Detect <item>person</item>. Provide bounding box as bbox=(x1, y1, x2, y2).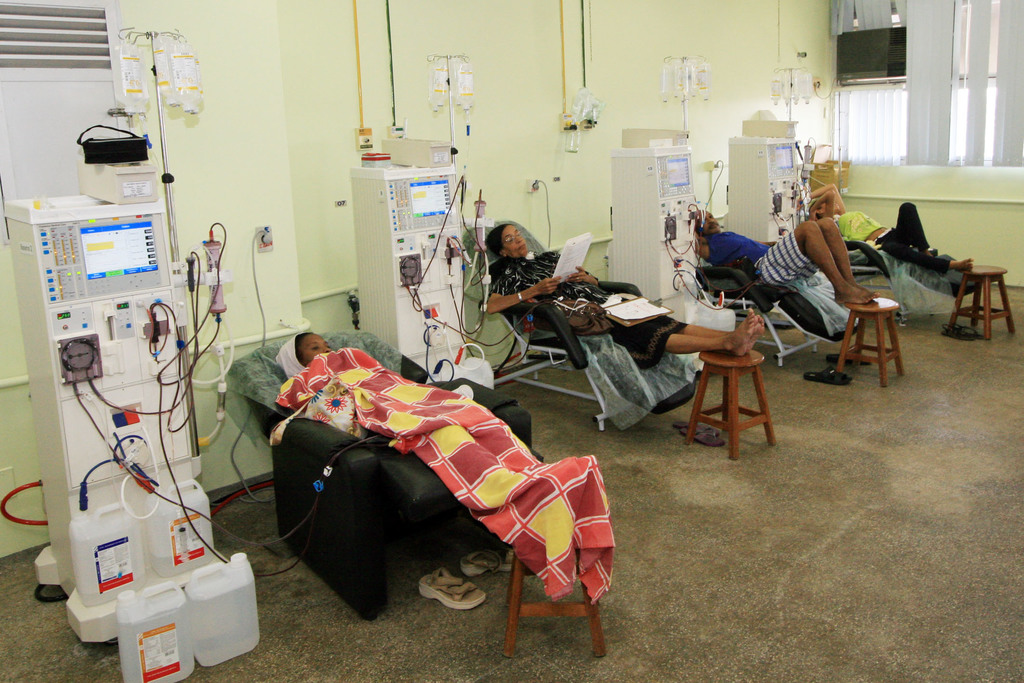
bbox=(807, 184, 975, 273).
